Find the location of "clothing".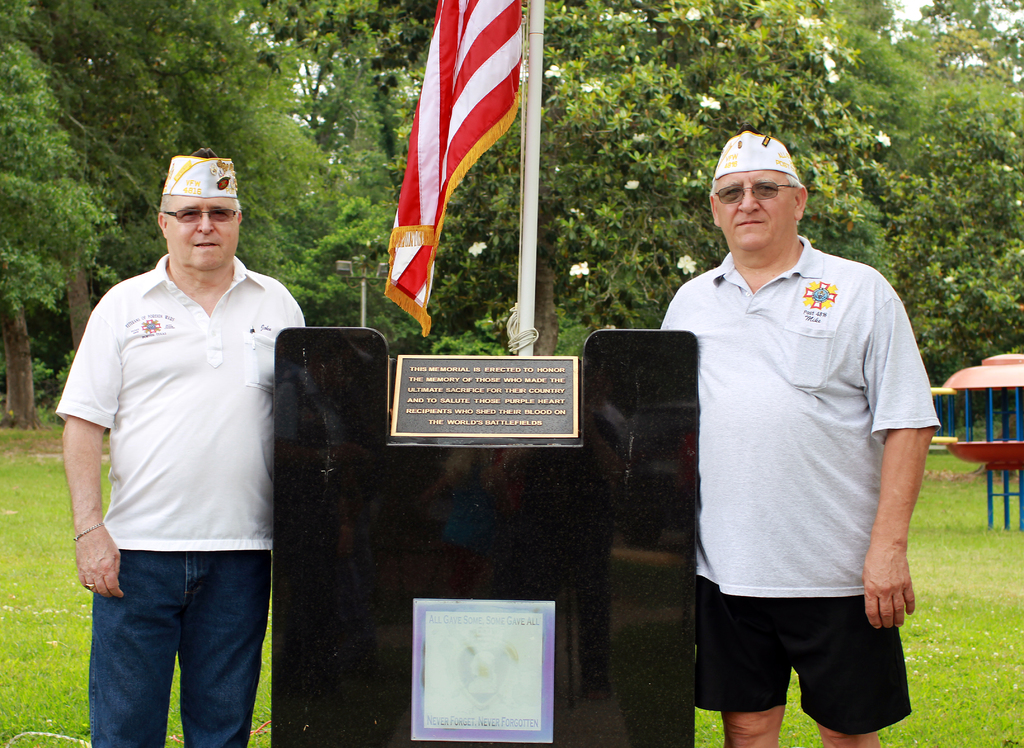
Location: bbox=(56, 250, 308, 747).
